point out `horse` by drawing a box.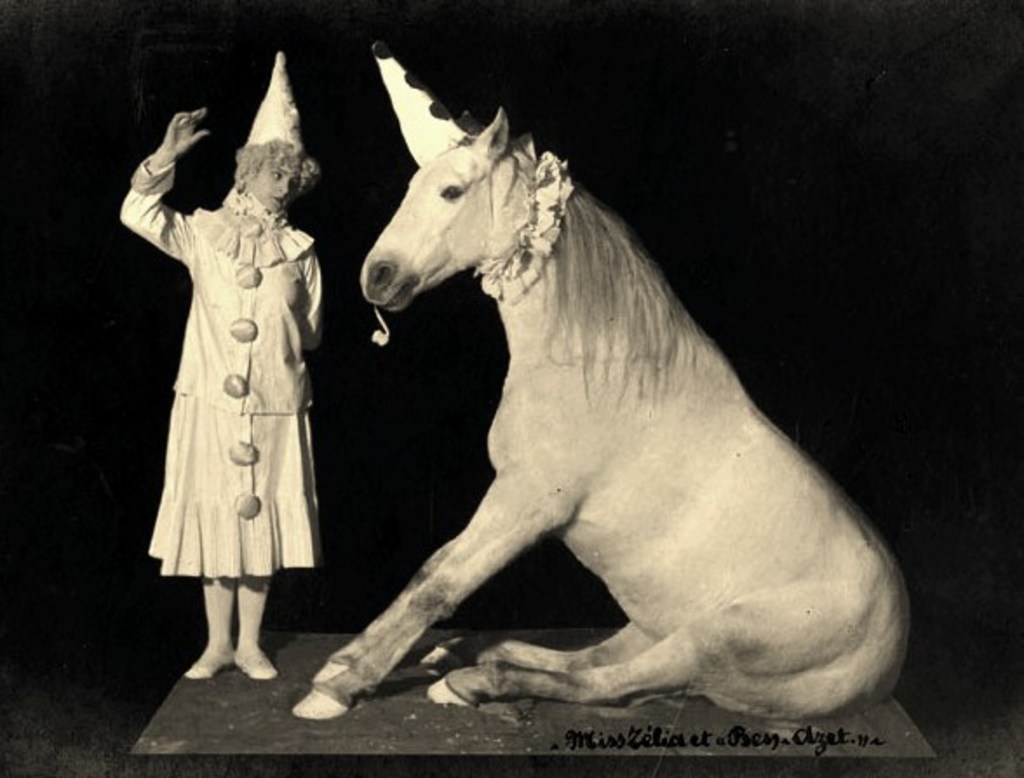
(286,38,916,729).
